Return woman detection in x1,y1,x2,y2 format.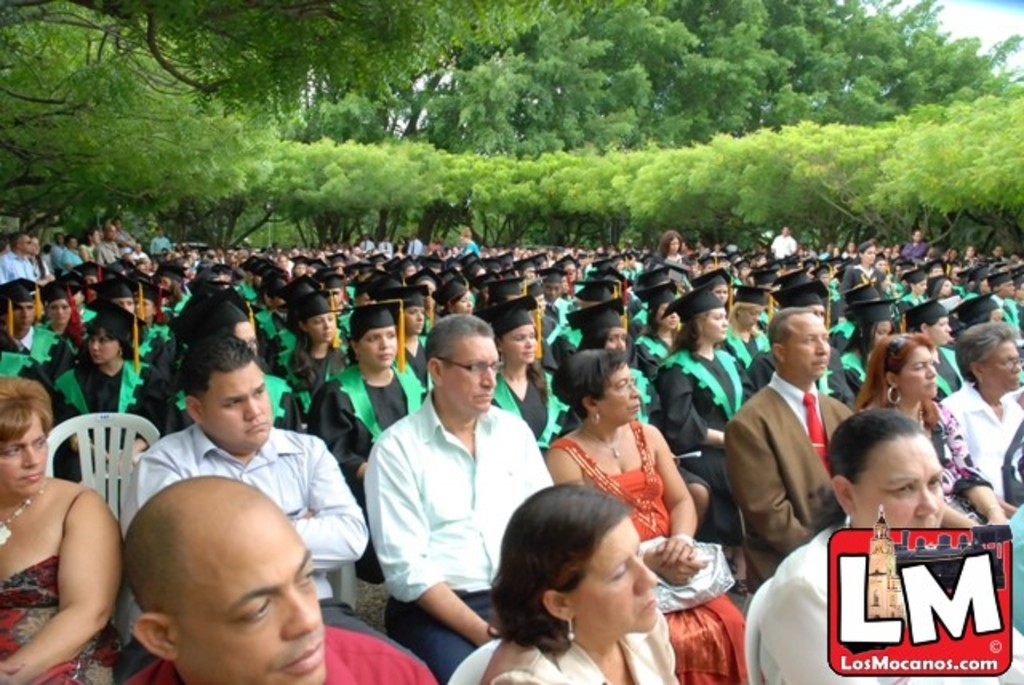
851,325,1008,533.
